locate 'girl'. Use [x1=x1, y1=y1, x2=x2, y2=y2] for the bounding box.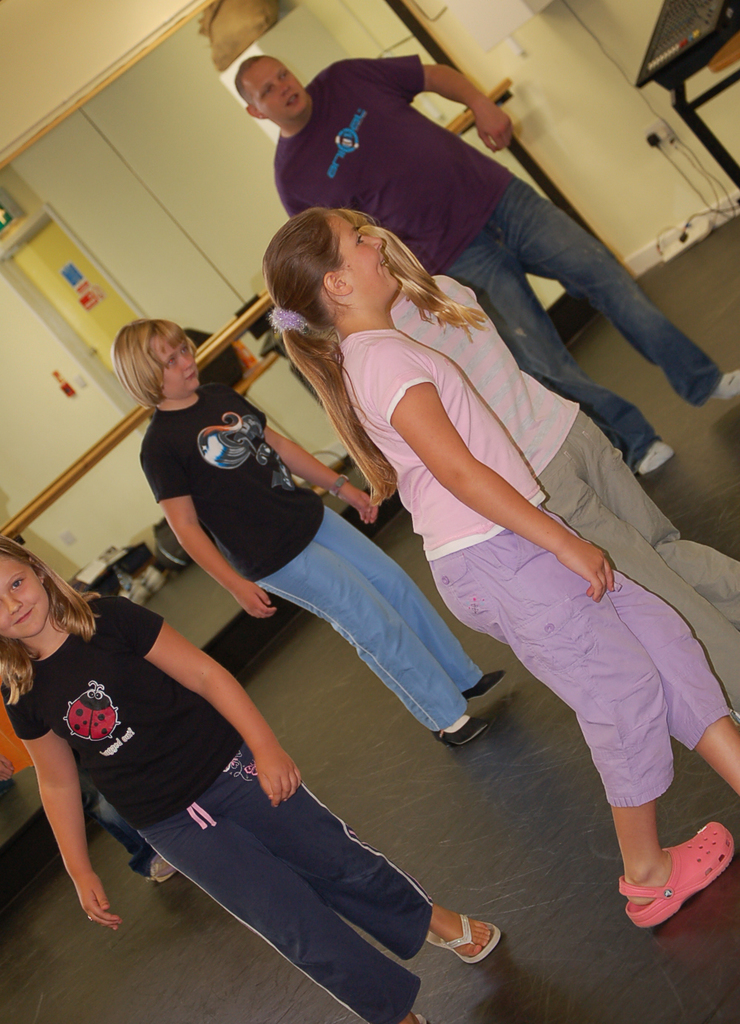
[x1=356, y1=224, x2=739, y2=709].
